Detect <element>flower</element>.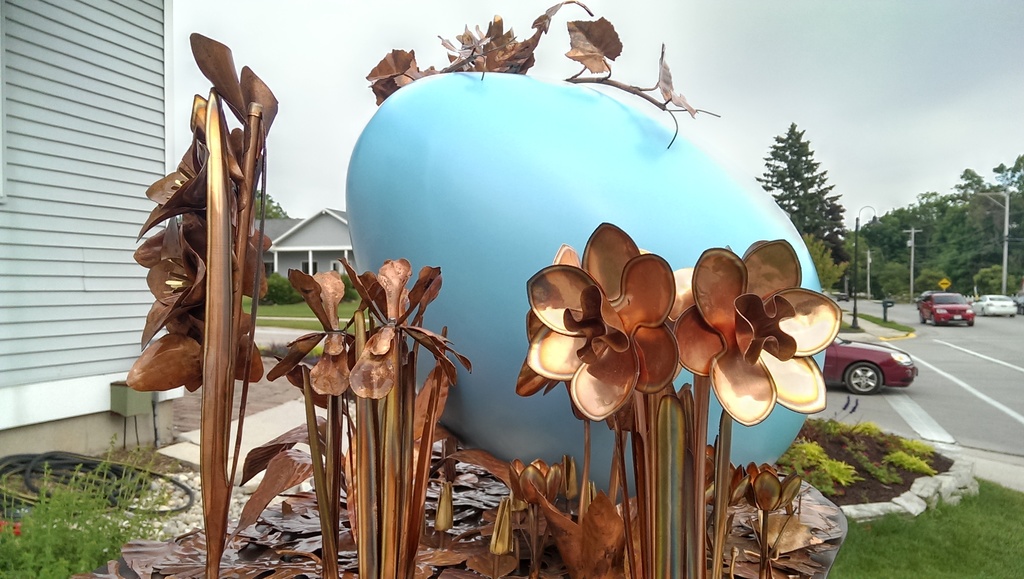
Detected at x1=509, y1=457, x2=565, y2=507.
